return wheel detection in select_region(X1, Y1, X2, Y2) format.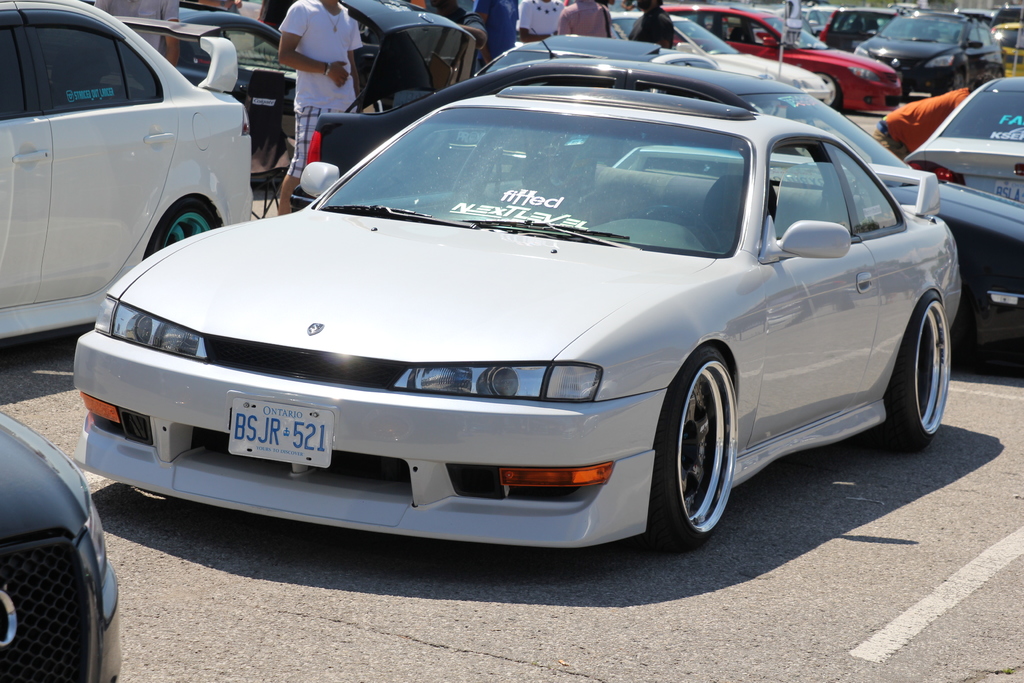
select_region(957, 70, 966, 88).
